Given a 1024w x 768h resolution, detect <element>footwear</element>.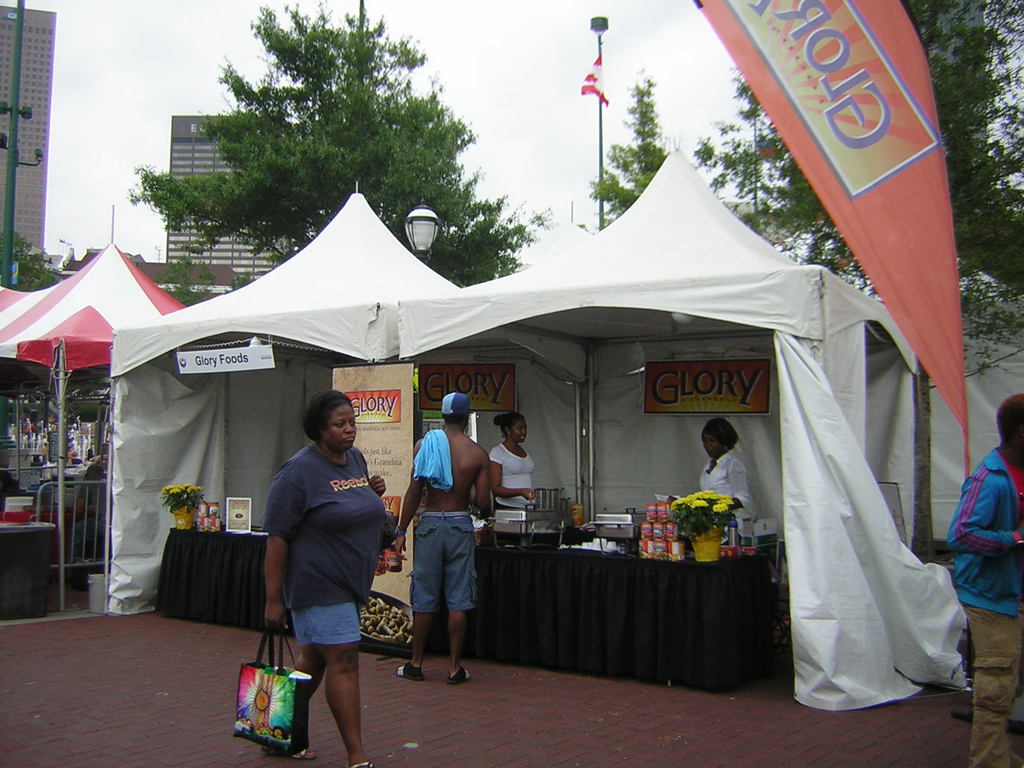
294/746/317/761.
